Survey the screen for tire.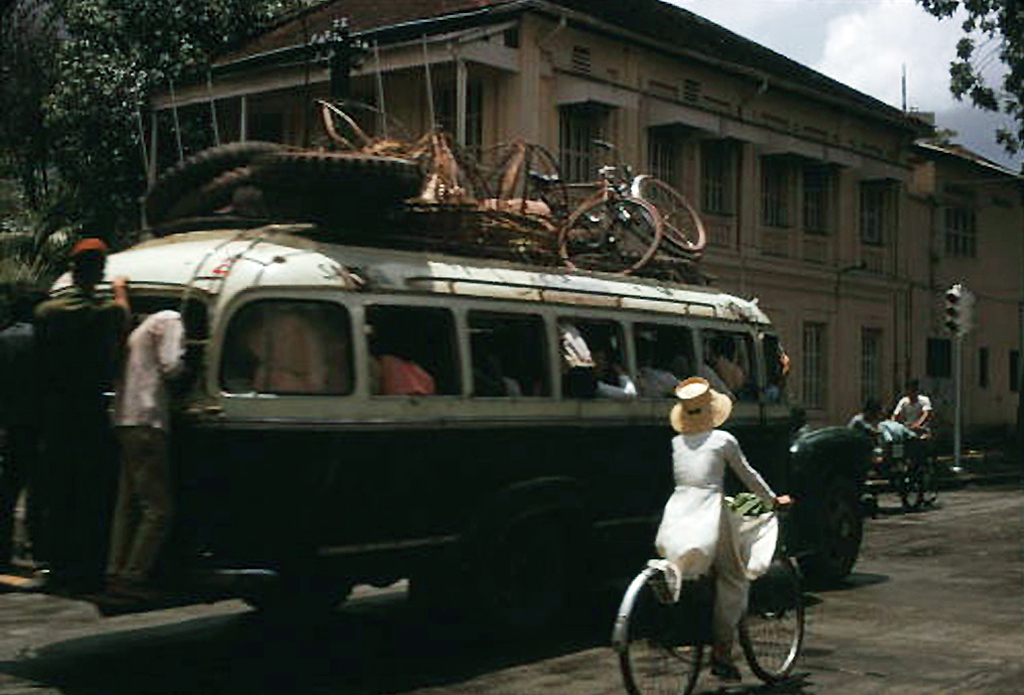
Survey found: <box>306,107,396,135</box>.
